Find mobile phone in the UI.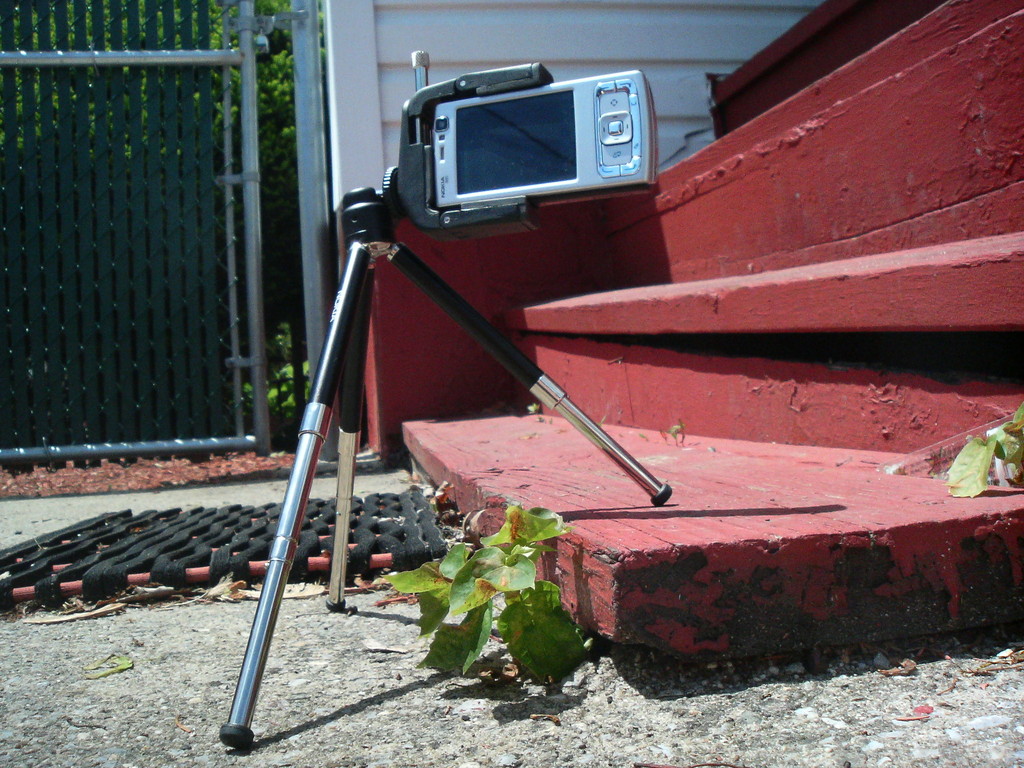
UI element at Rect(384, 60, 650, 214).
